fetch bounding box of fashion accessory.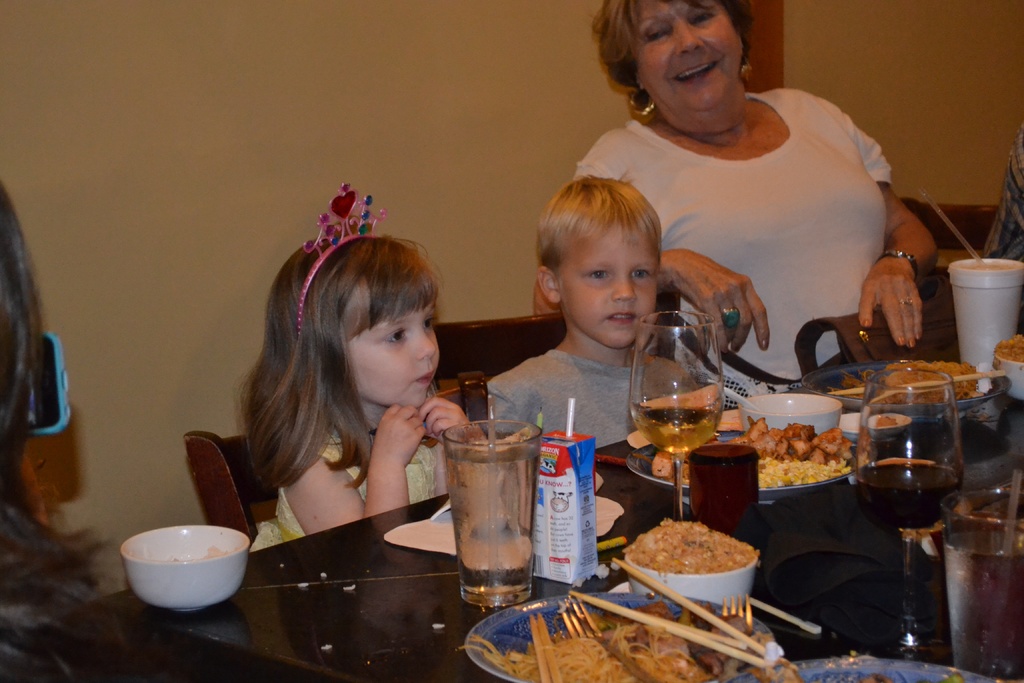
Bbox: left=863, top=320, right=871, bottom=328.
